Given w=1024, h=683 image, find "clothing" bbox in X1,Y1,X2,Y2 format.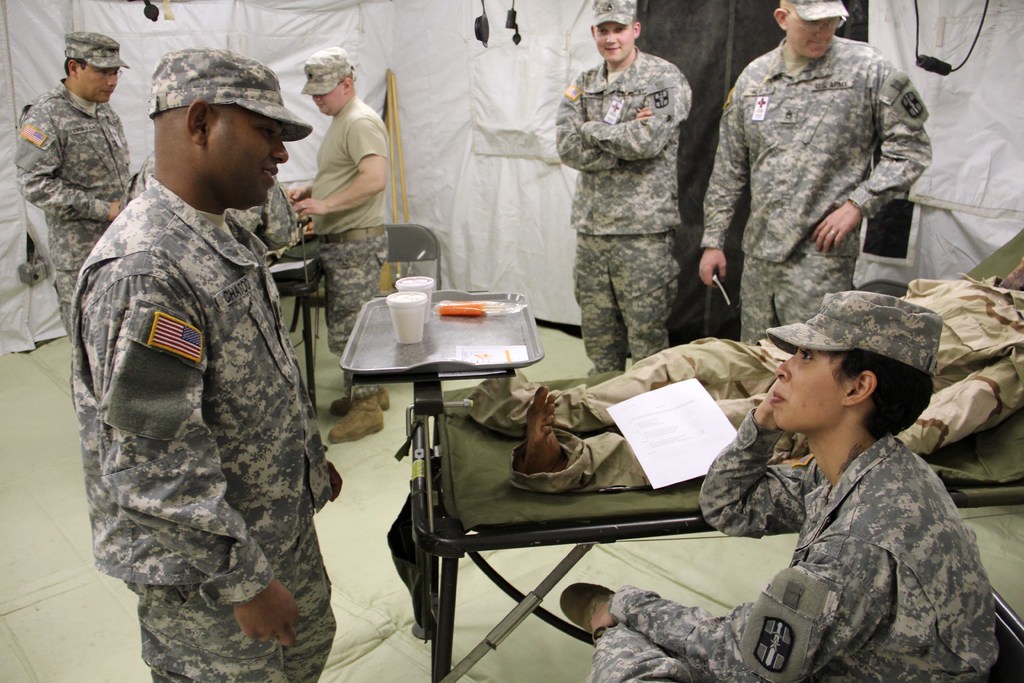
589,434,1000,682.
